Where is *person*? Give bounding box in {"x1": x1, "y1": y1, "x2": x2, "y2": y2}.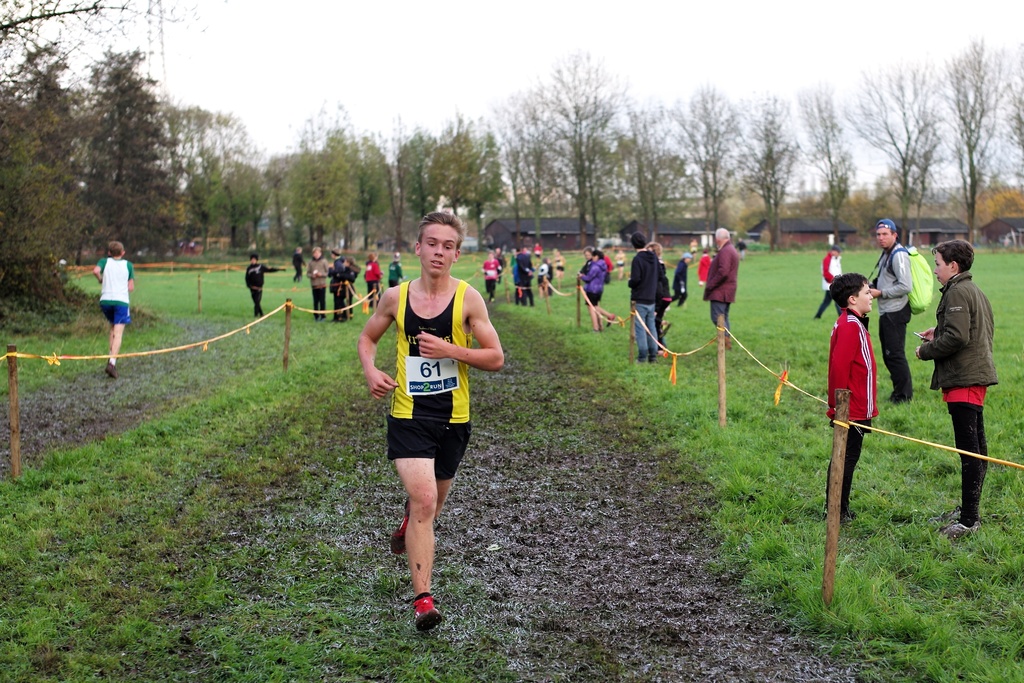
{"x1": 93, "y1": 240, "x2": 133, "y2": 379}.
